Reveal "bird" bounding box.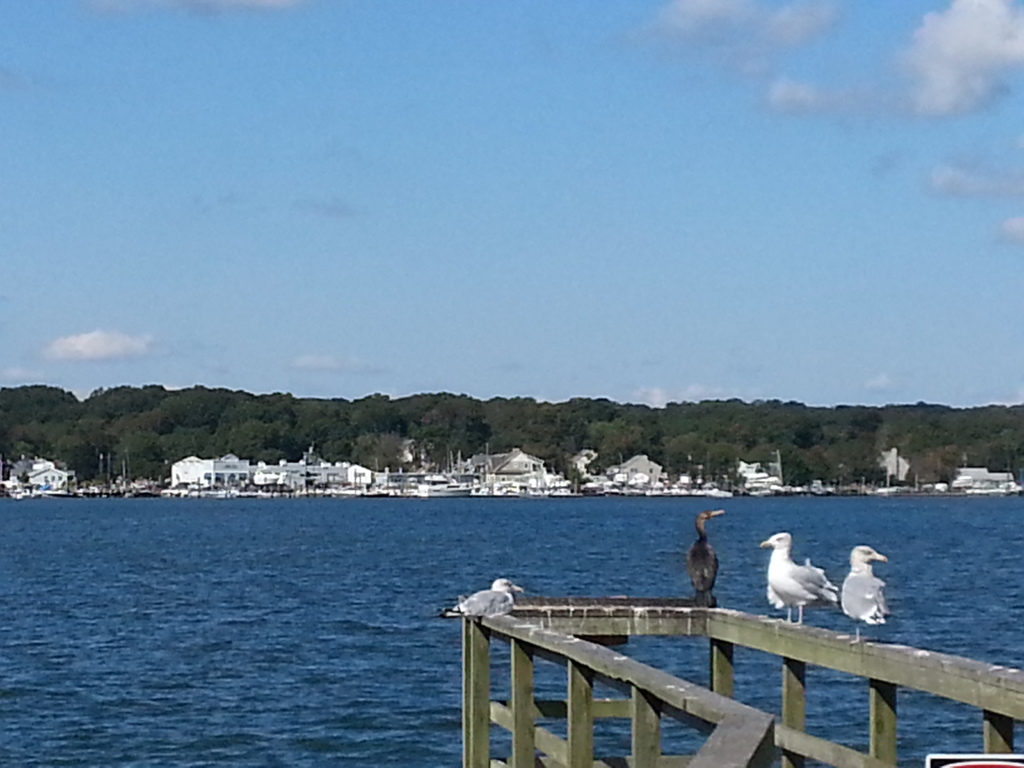
Revealed: box(452, 577, 534, 625).
